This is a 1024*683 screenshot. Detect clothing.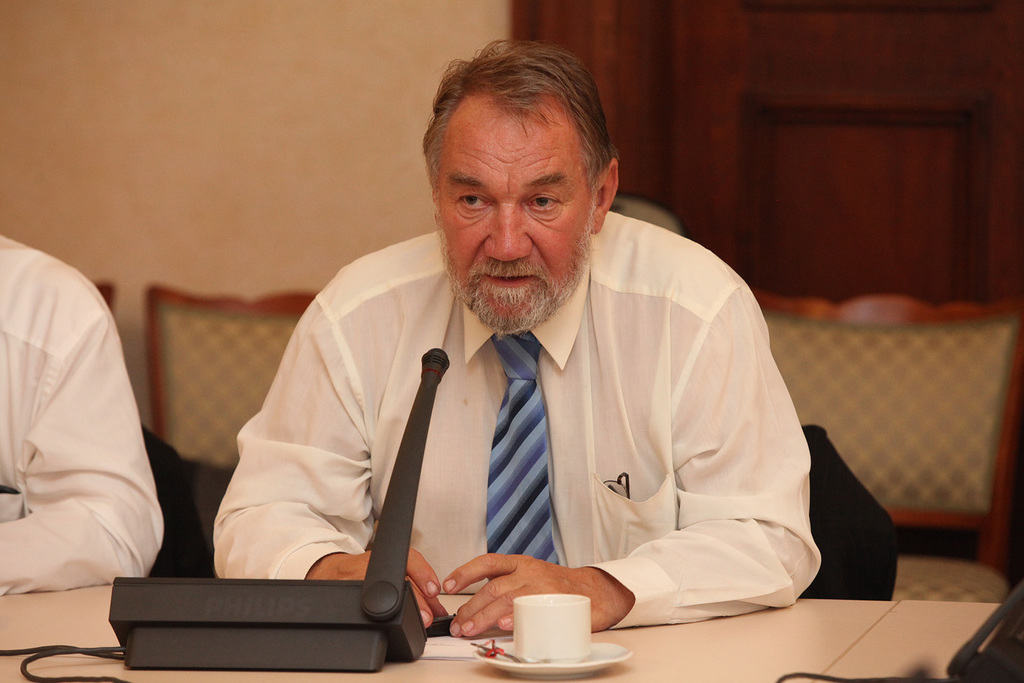
<bbox>253, 233, 816, 619</bbox>.
